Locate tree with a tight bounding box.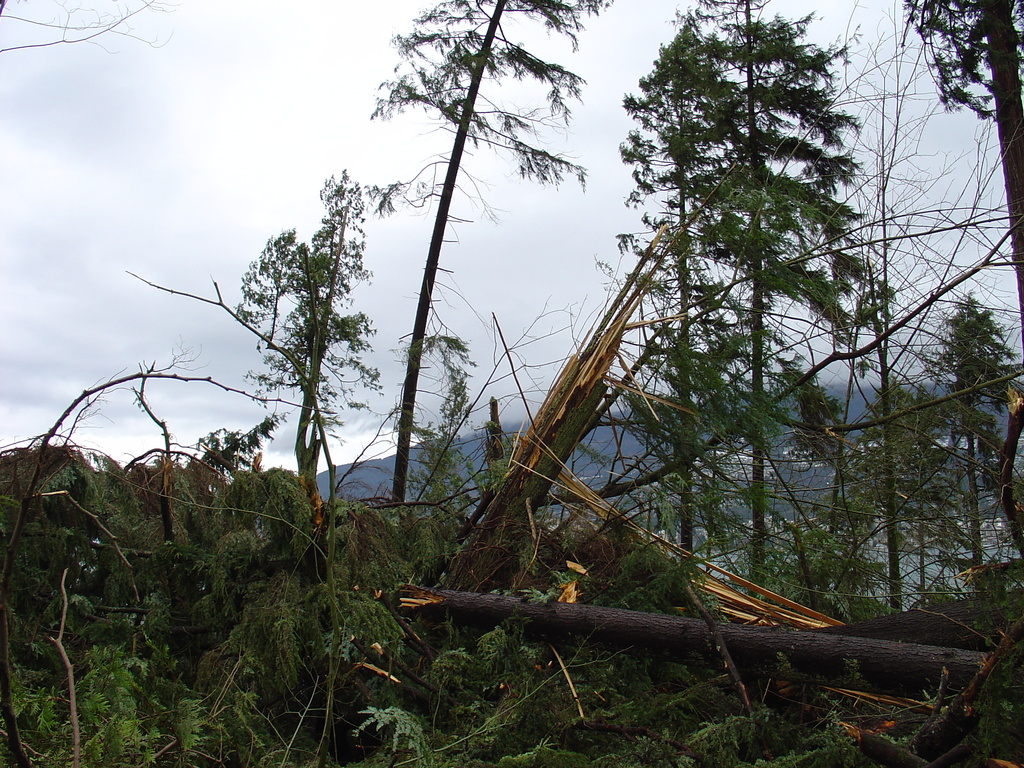
box=[904, 378, 948, 452].
